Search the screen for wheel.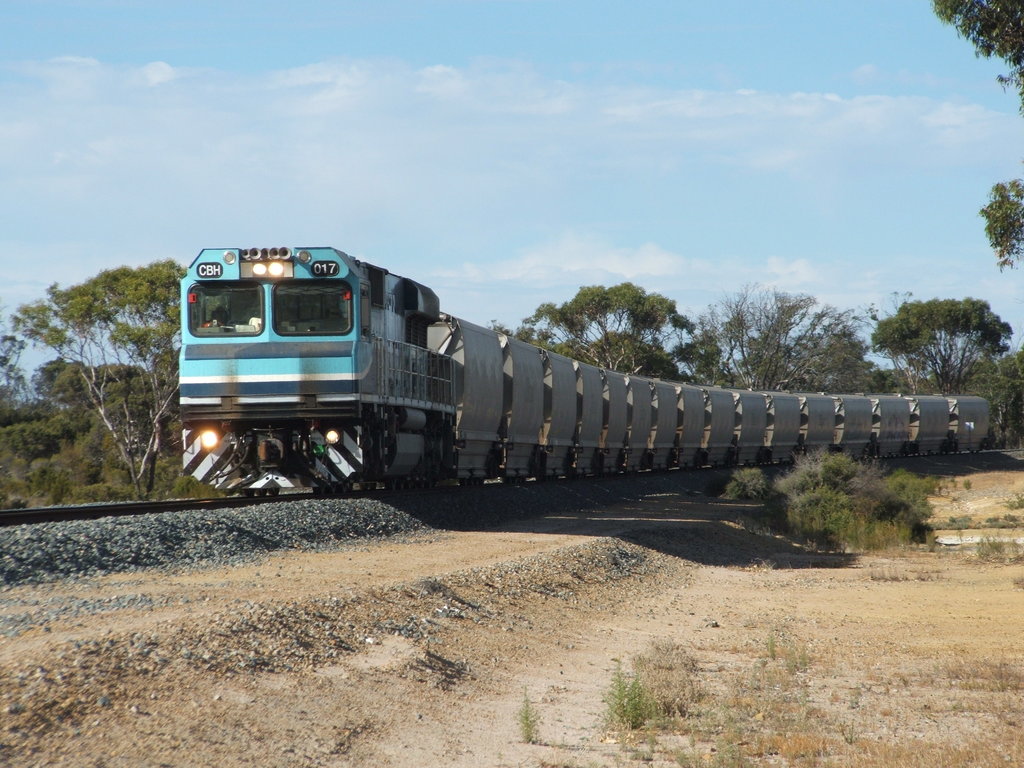
Found at (x1=312, y1=485, x2=323, y2=494).
